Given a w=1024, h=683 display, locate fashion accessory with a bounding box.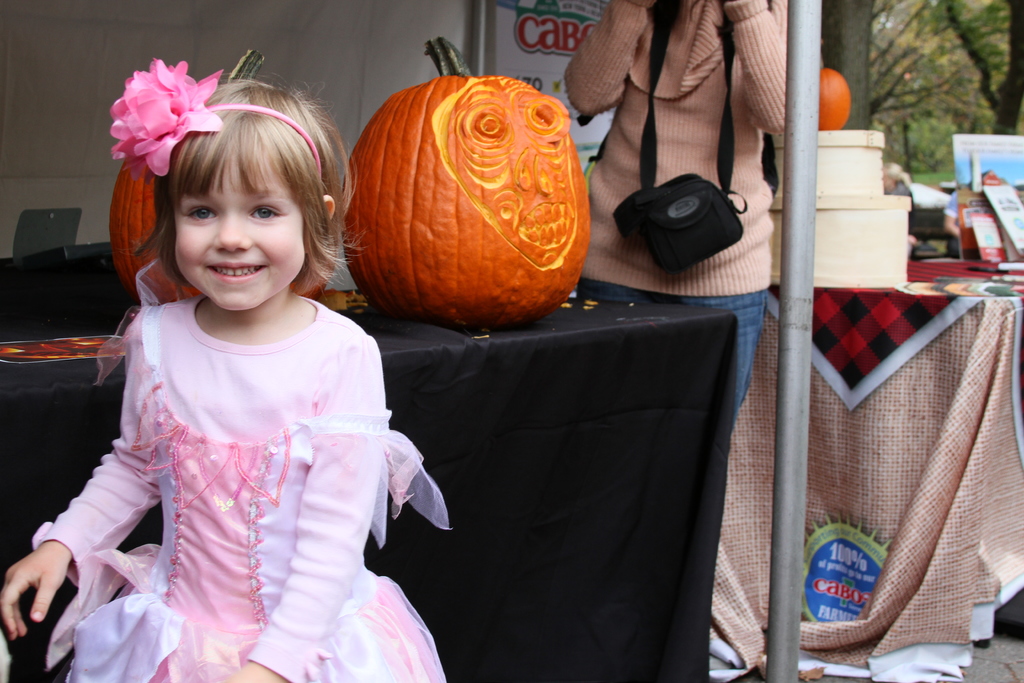
Located: 610/0/749/277.
